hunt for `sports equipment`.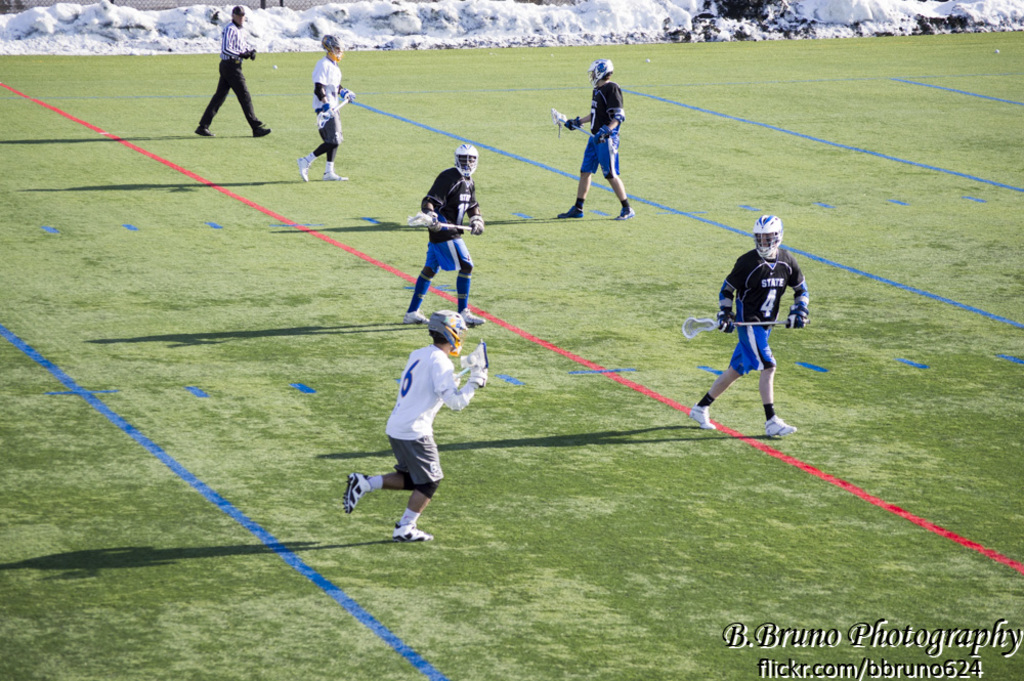
Hunted down at (left=452, top=141, right=480, bottom=176).
